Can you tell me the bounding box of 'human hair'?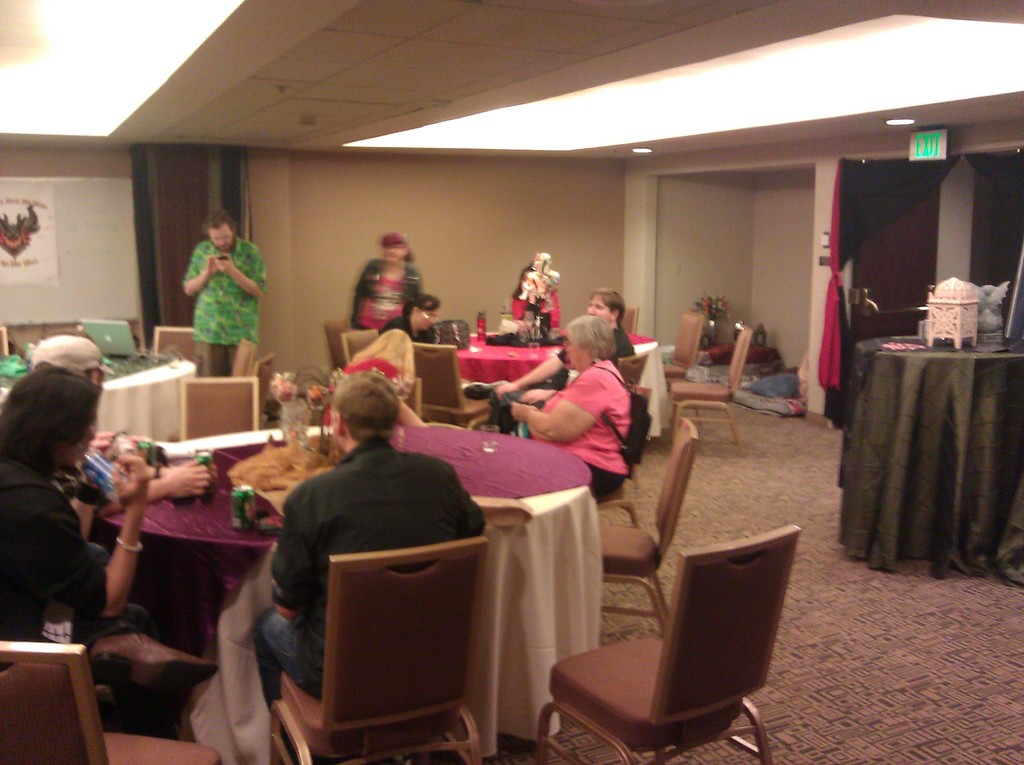
(left=563, top=314, right=615, bottom=359).
